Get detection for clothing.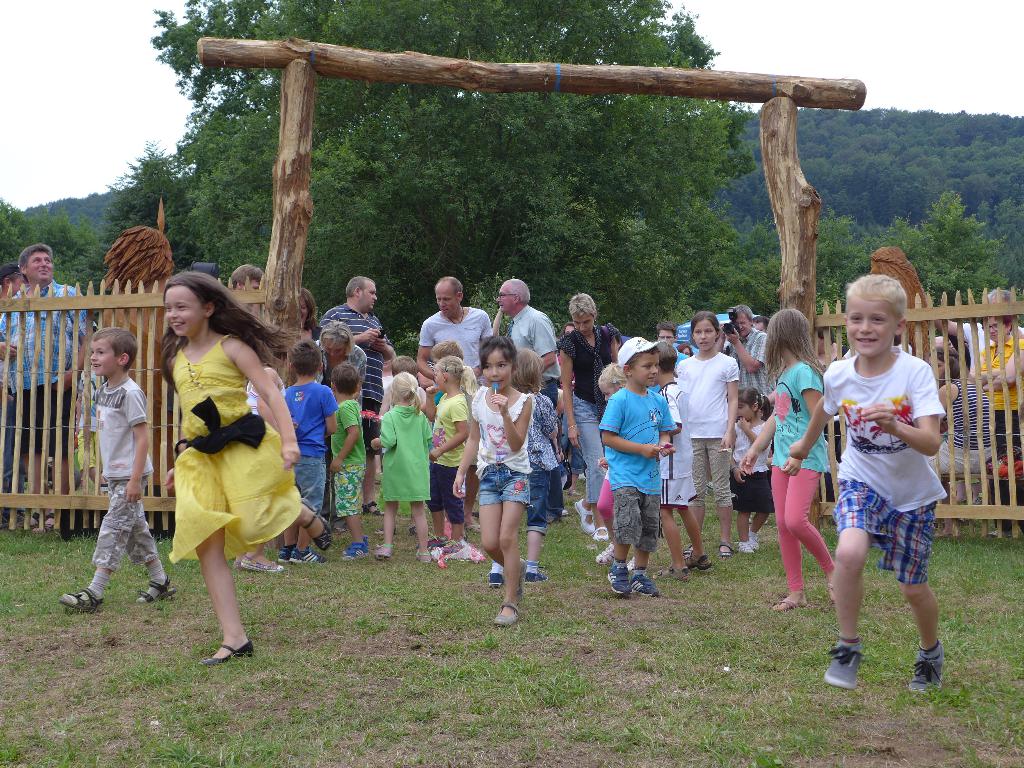
Detection: [773, 367, 833, 592].
